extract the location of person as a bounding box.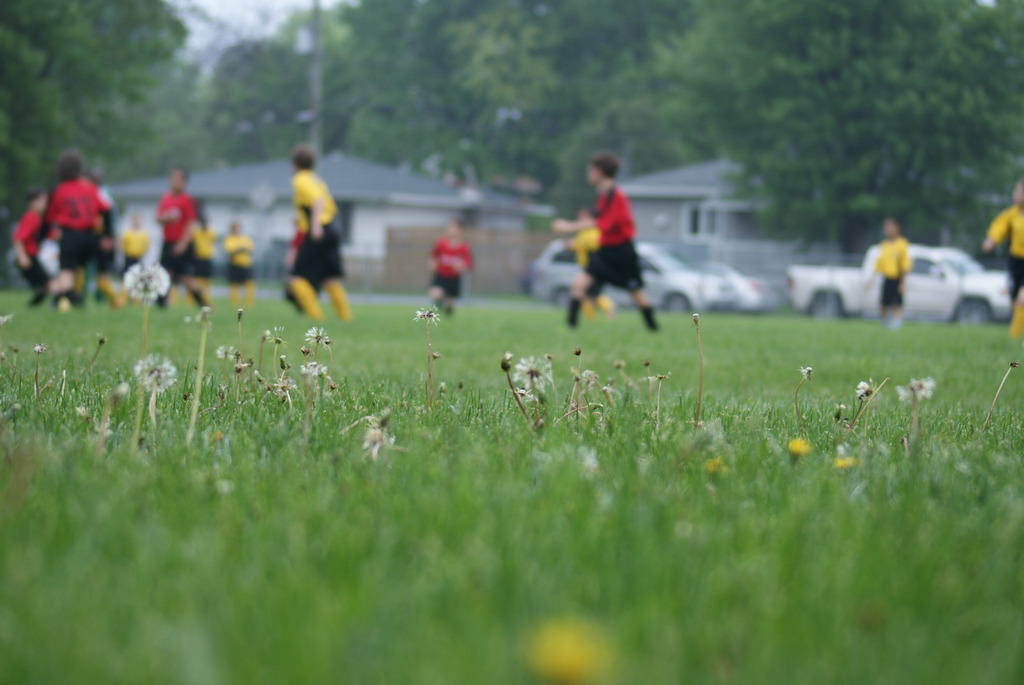
<region>861, 223, 915, 322</region>.
